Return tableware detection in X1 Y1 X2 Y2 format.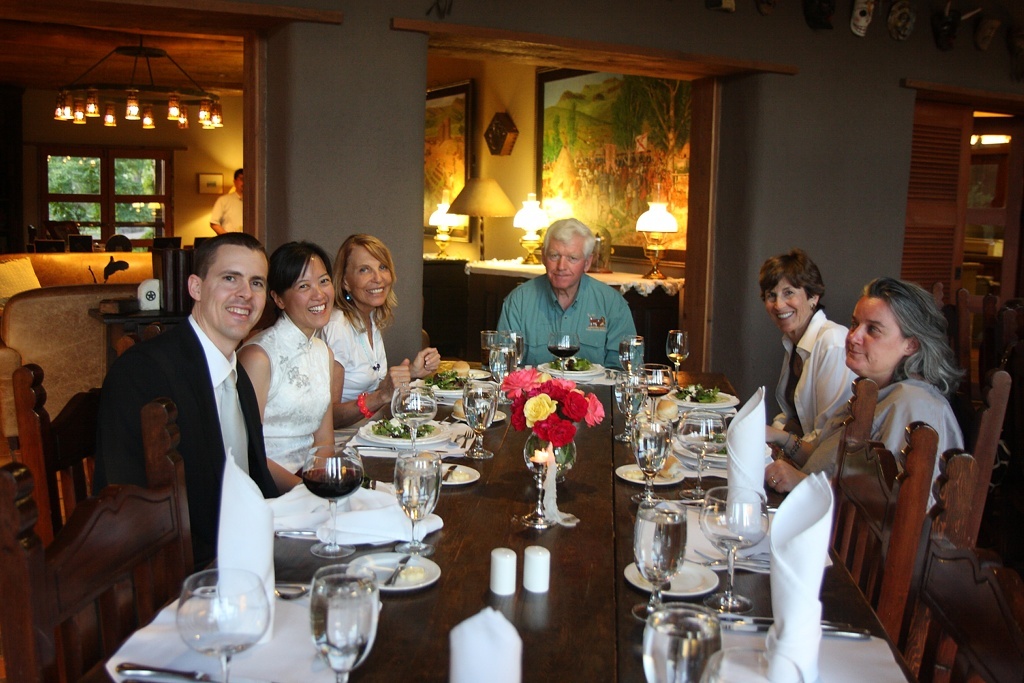
466 380 494 454.
